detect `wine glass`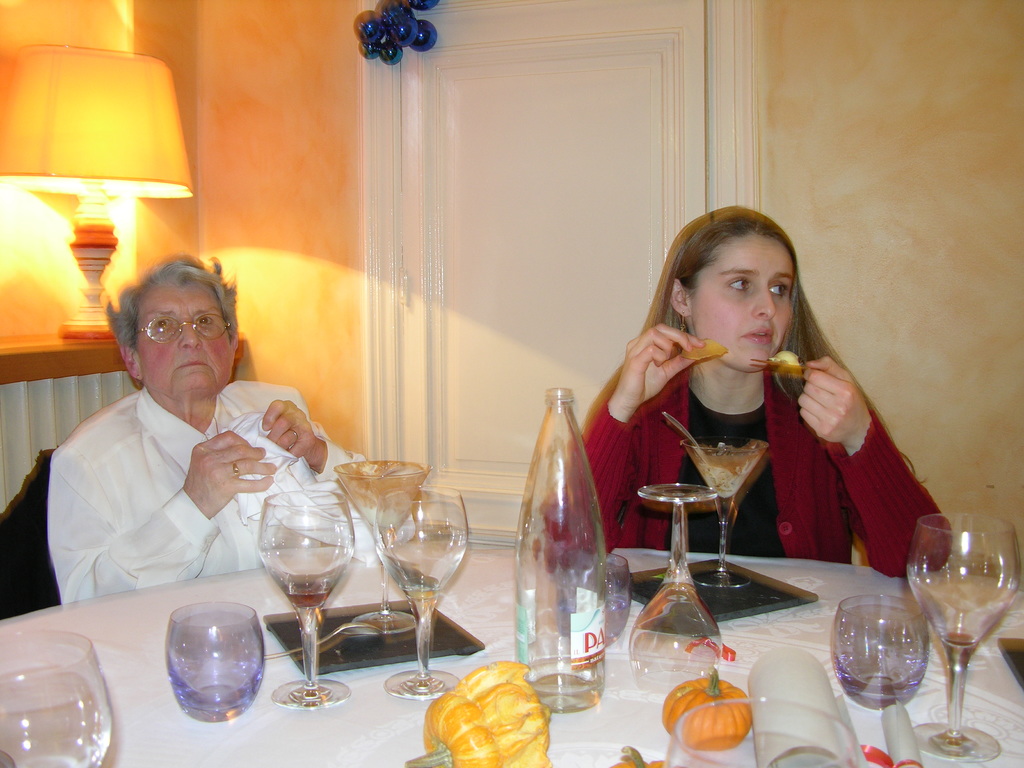
box=[382, 492, 467, 694]
